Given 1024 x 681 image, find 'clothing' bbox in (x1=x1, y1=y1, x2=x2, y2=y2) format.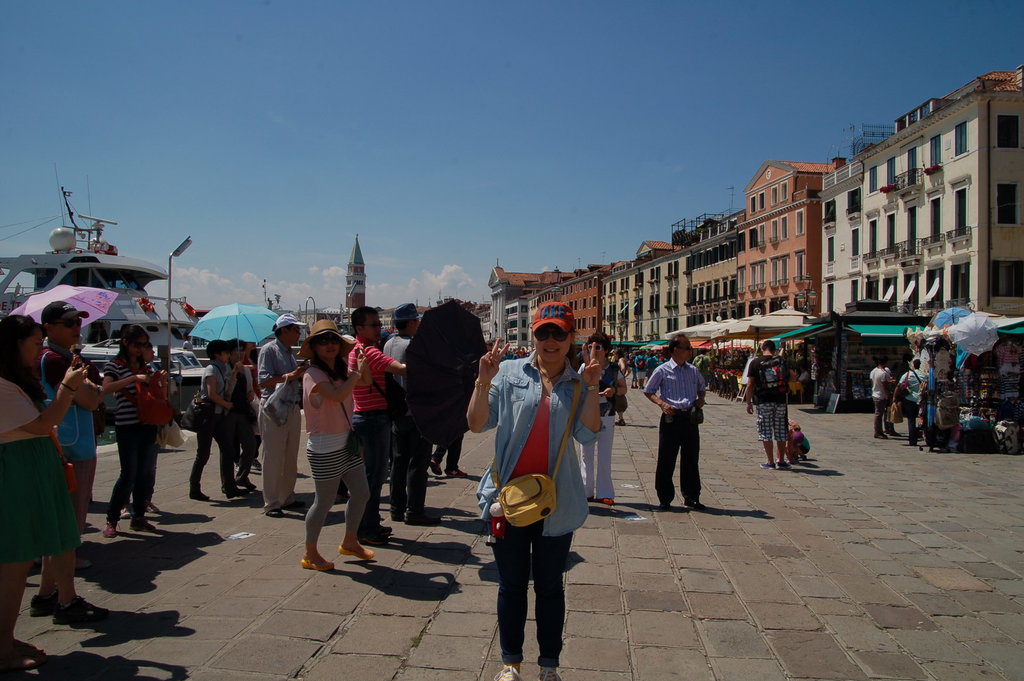
(x1=344, y1=333, x2=395, y2=525).
